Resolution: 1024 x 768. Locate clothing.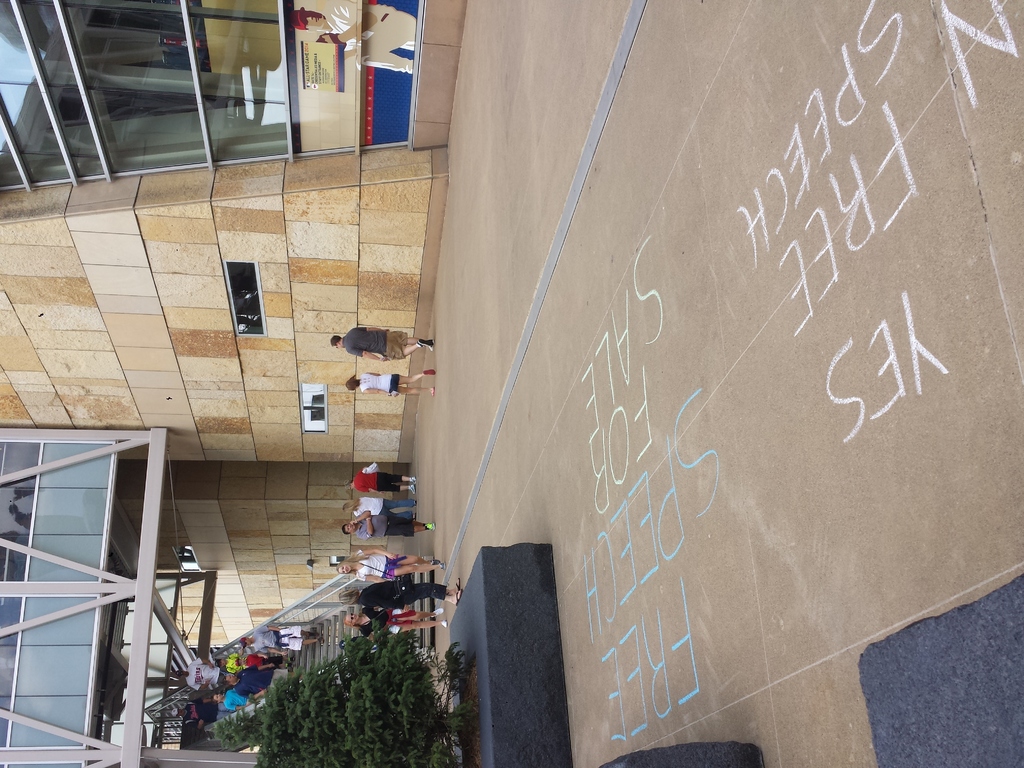
crop(353, 579, 448, 611).
